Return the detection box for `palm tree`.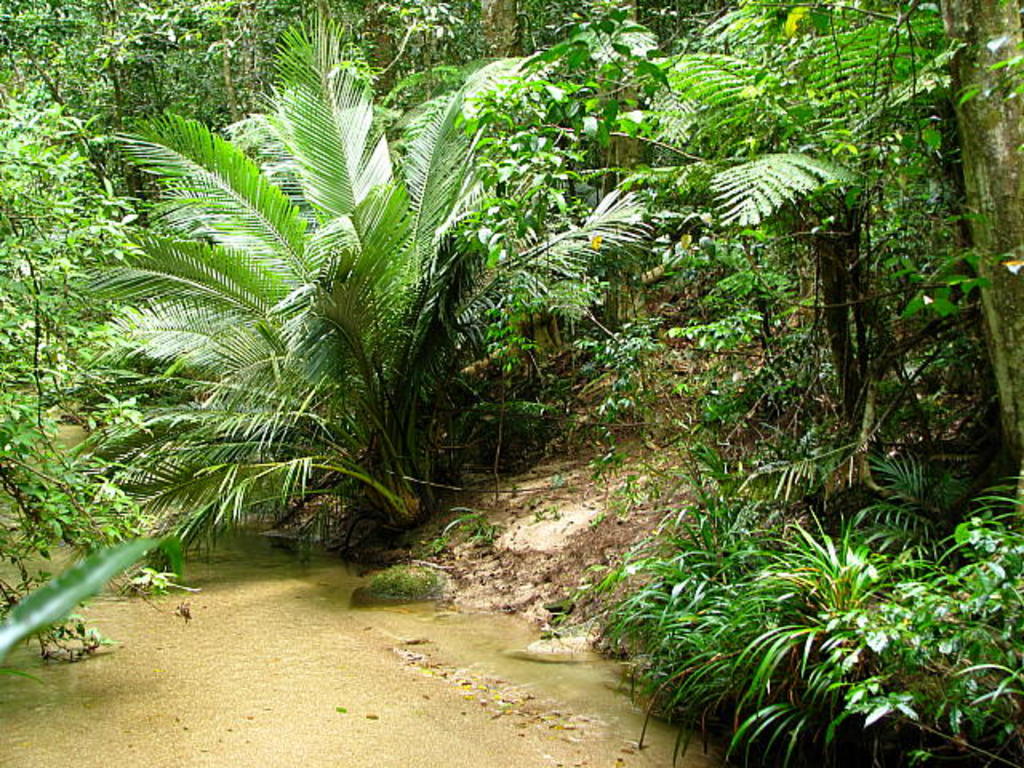
(517, 24, 707, 291).
